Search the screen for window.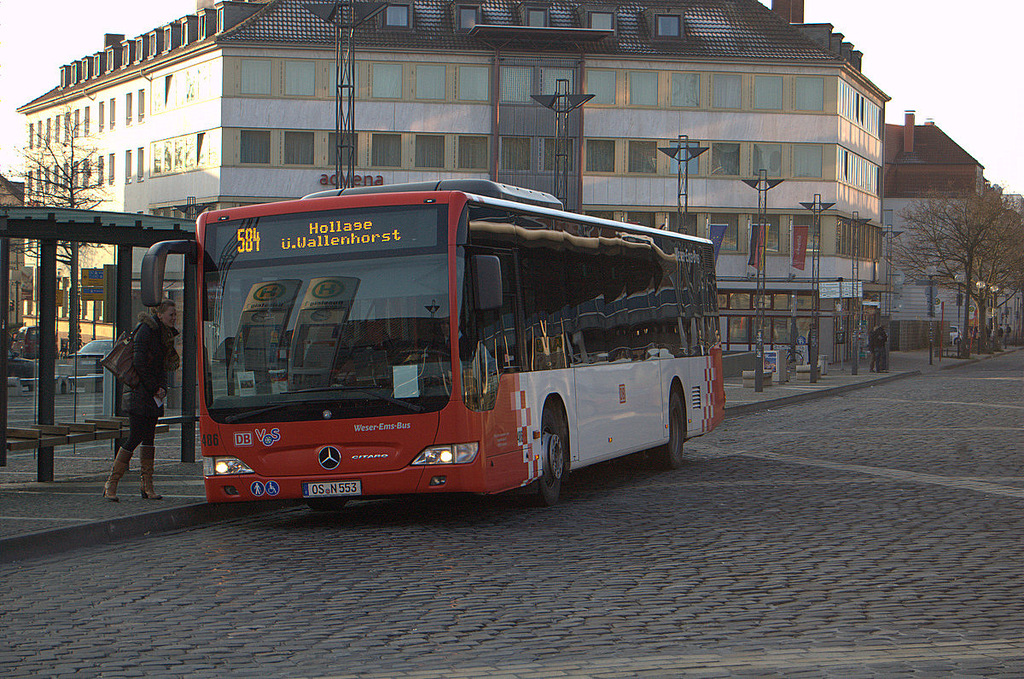
Found at 590/7/614/33.
